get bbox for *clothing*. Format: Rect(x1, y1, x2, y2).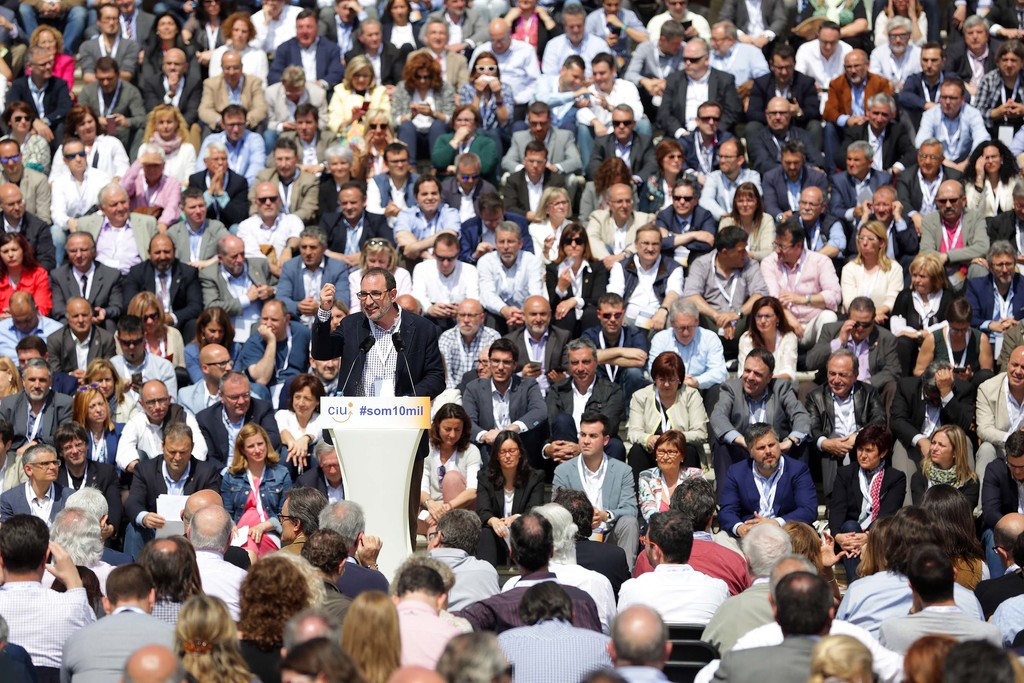
Rect(596, 323, 655, 369).
